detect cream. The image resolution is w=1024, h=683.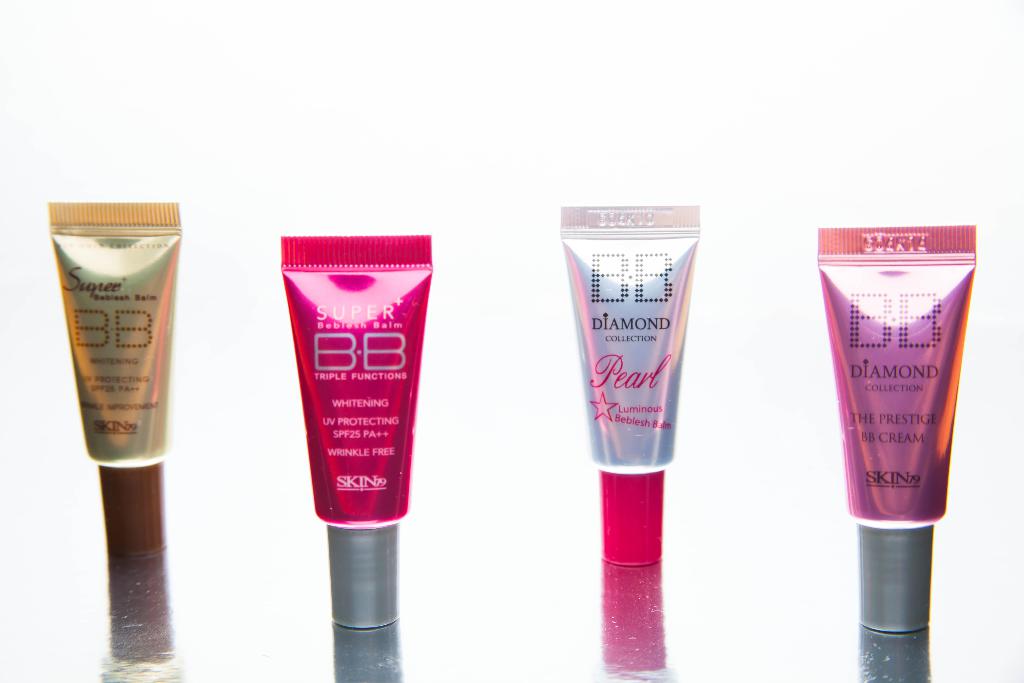
<bbox>49, 197, 184, 560</bbox>.
